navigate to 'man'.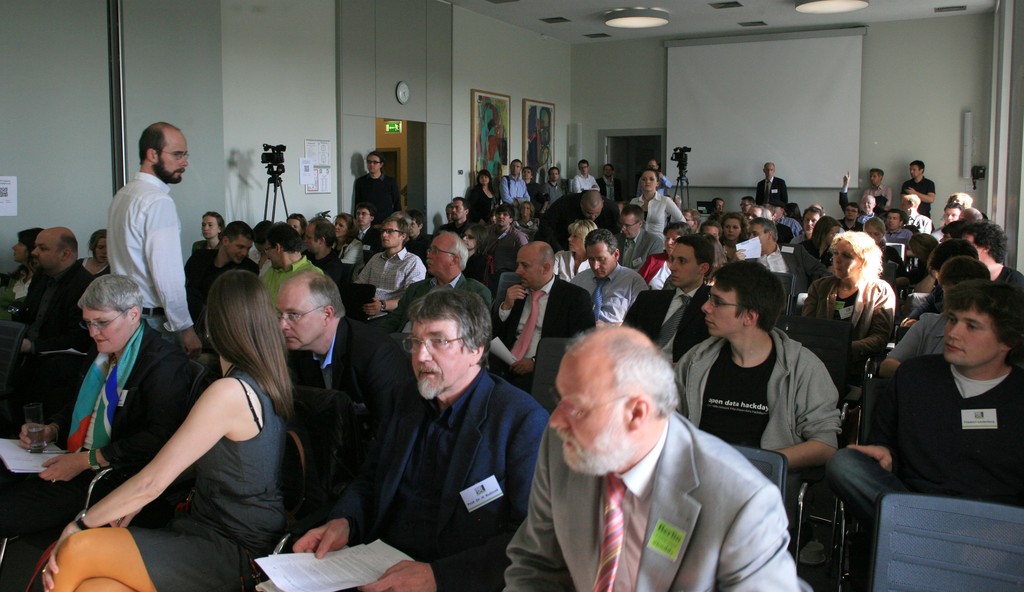
Navigation target: Rect(436, 195, 480, 235).
